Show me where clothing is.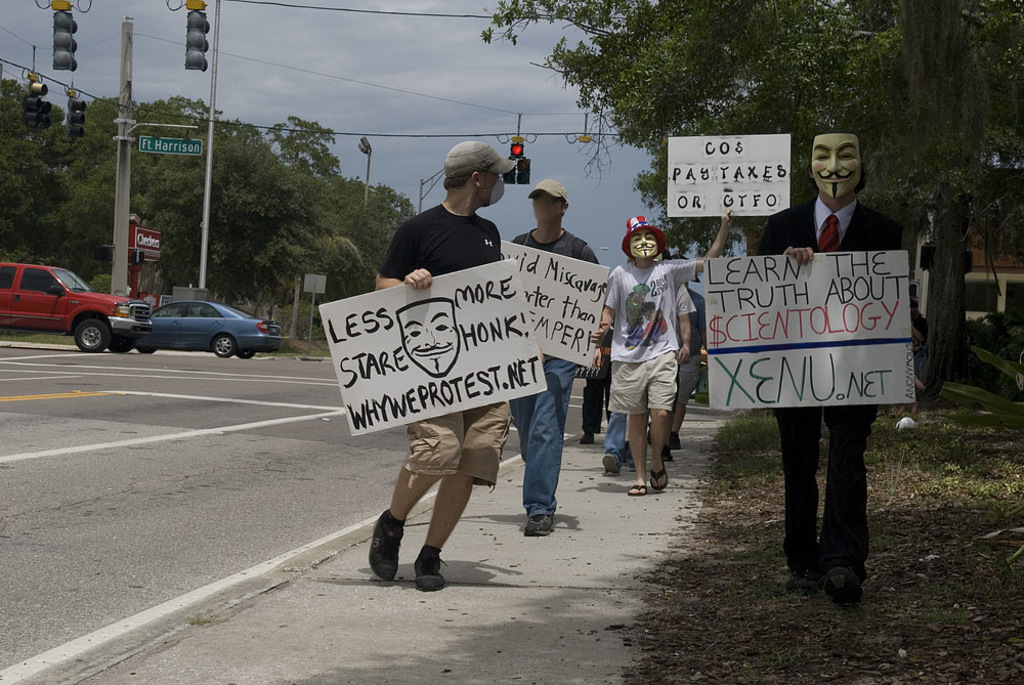
clothing is at [380,204,507,472].
